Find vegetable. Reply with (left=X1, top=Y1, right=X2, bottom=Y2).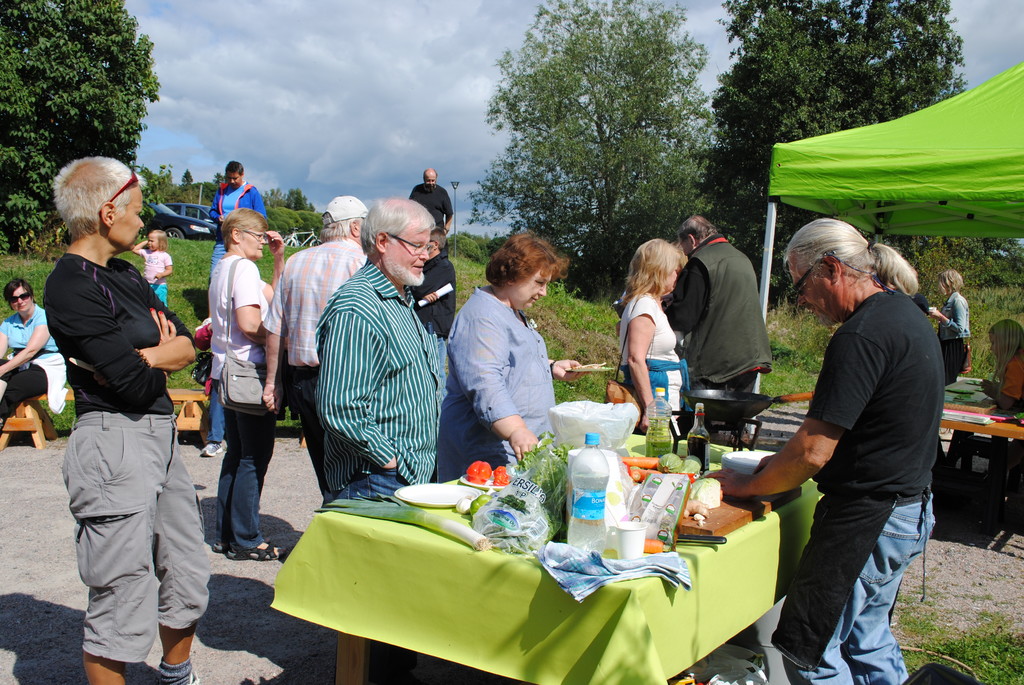
(left=319, top=497, right=490, bottom=547).
